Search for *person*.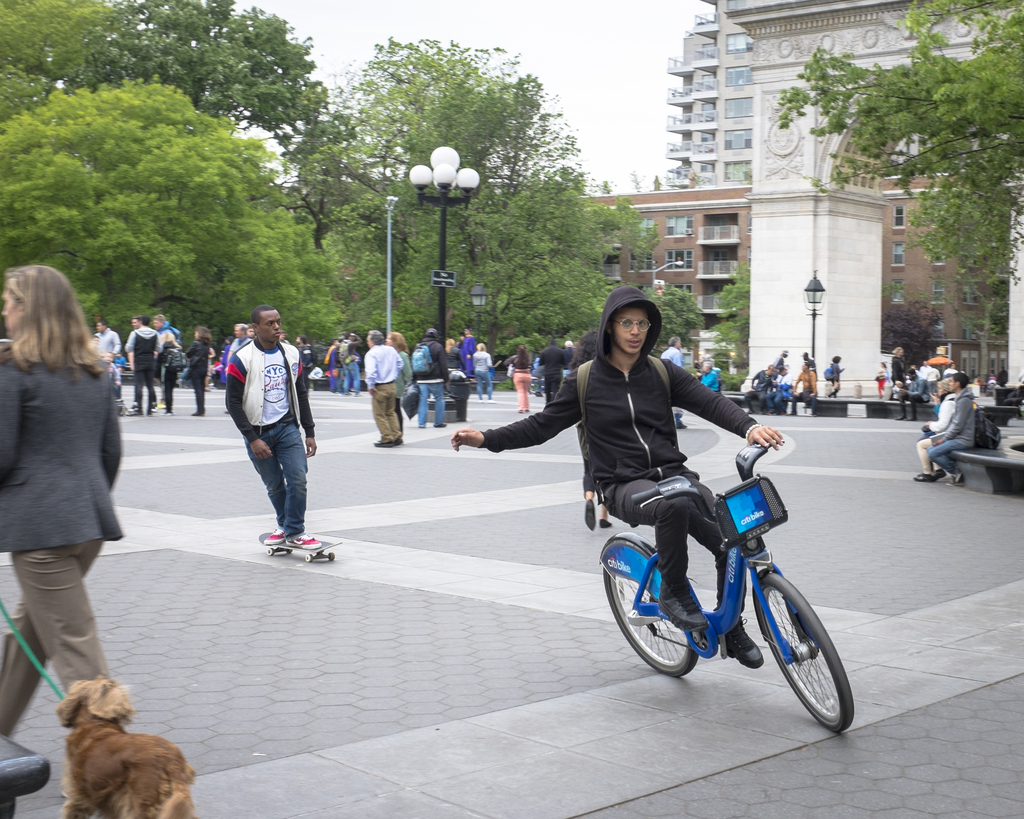
Found at (left=154, top=311, right=183, bottom=411).
